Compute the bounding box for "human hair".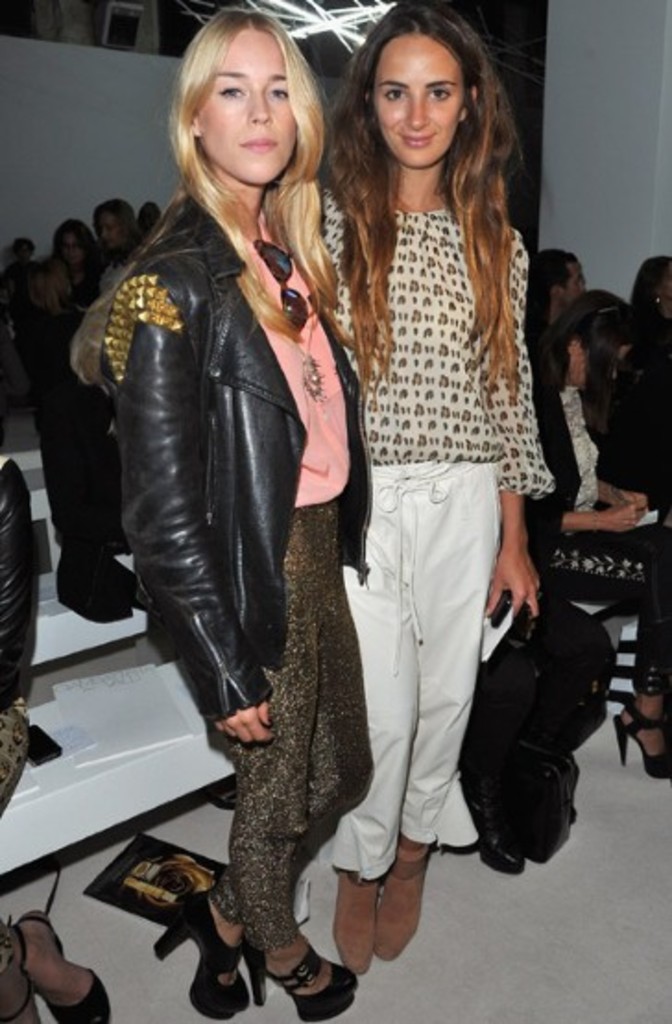
bbox=(96, 197, 135, 245).
